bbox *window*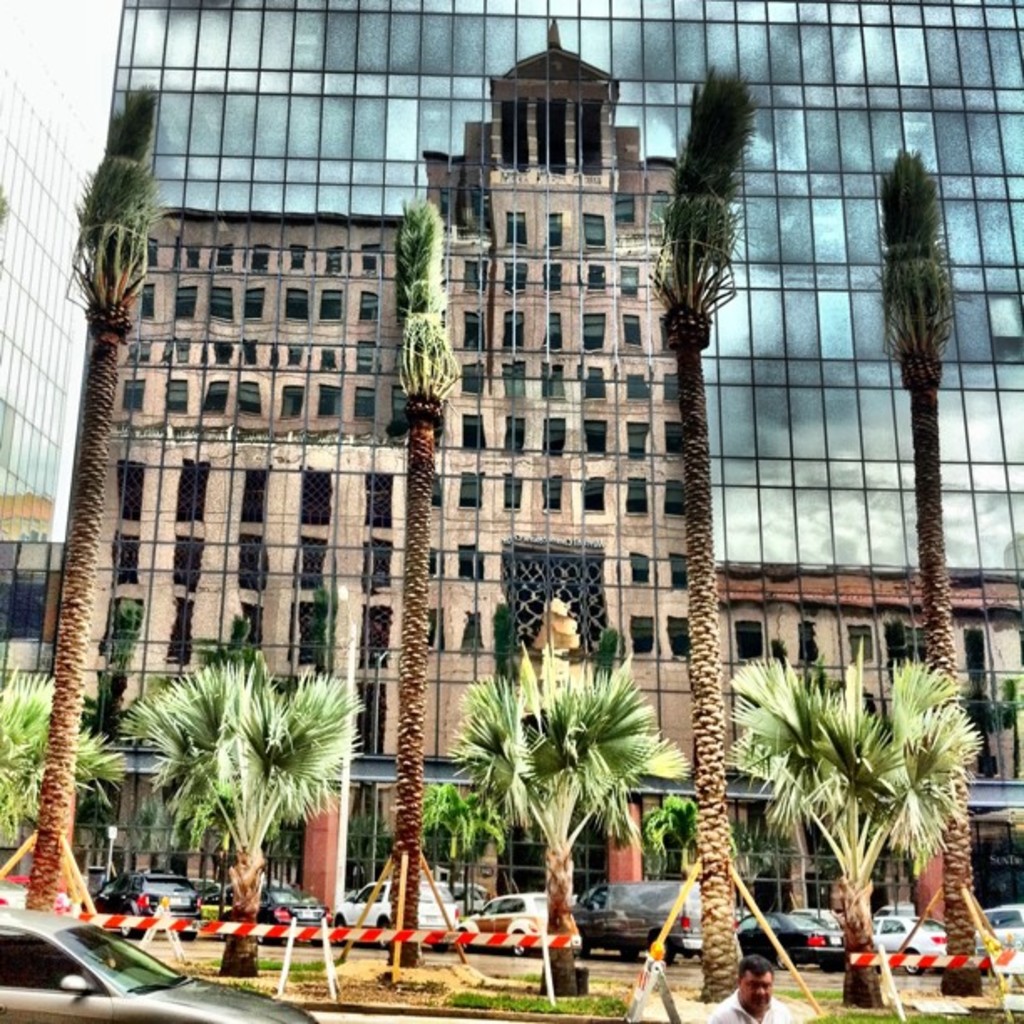
detection(654, 472, 701, 519)
